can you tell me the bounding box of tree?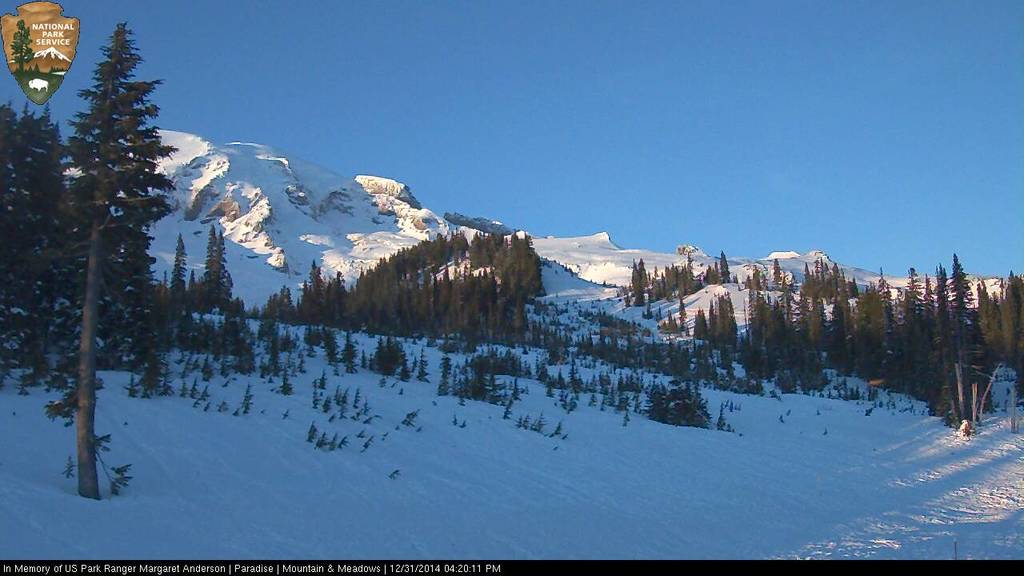
BBox(845, 274, 898, 401).
